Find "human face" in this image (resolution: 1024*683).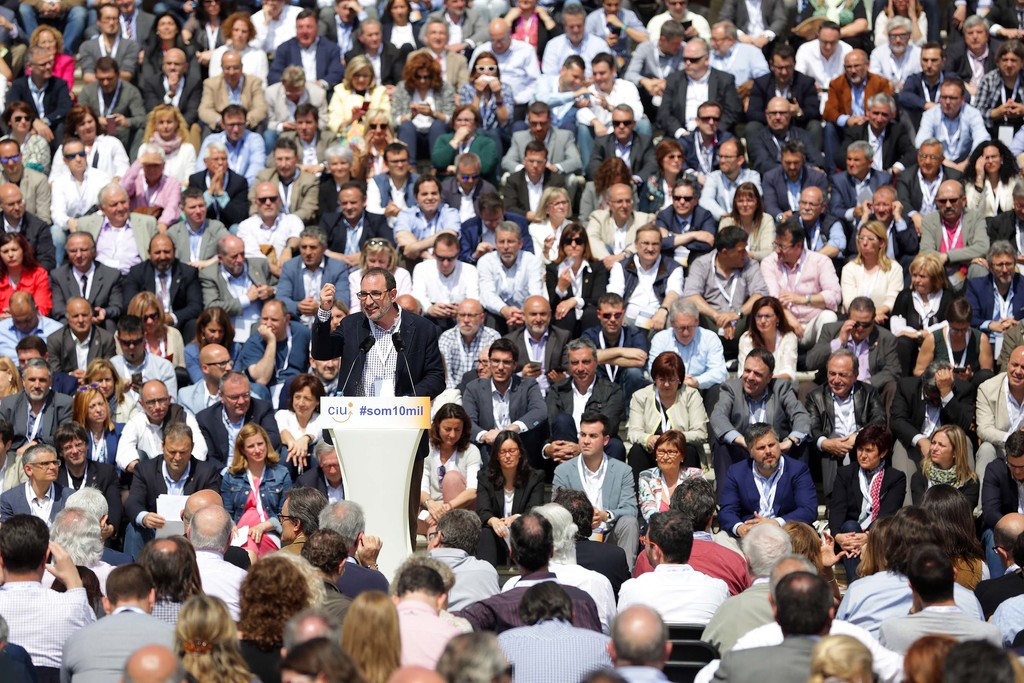
crop(983, 146, 1000, 172).
